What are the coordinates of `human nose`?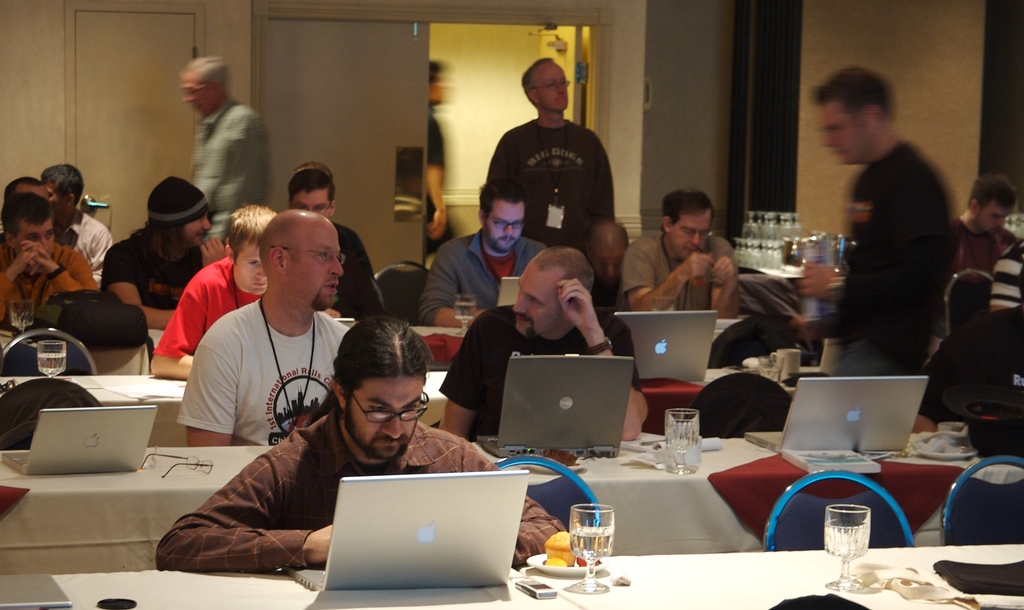
[559, 84, 566, 95].
